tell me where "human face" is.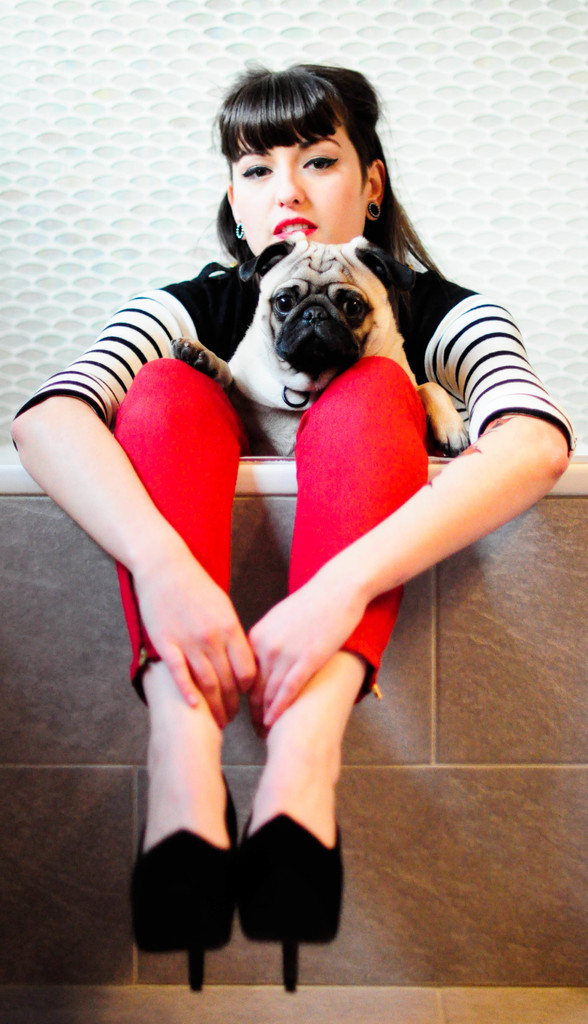
"human face" is at <region>231, 129, 368, 257</region>.
